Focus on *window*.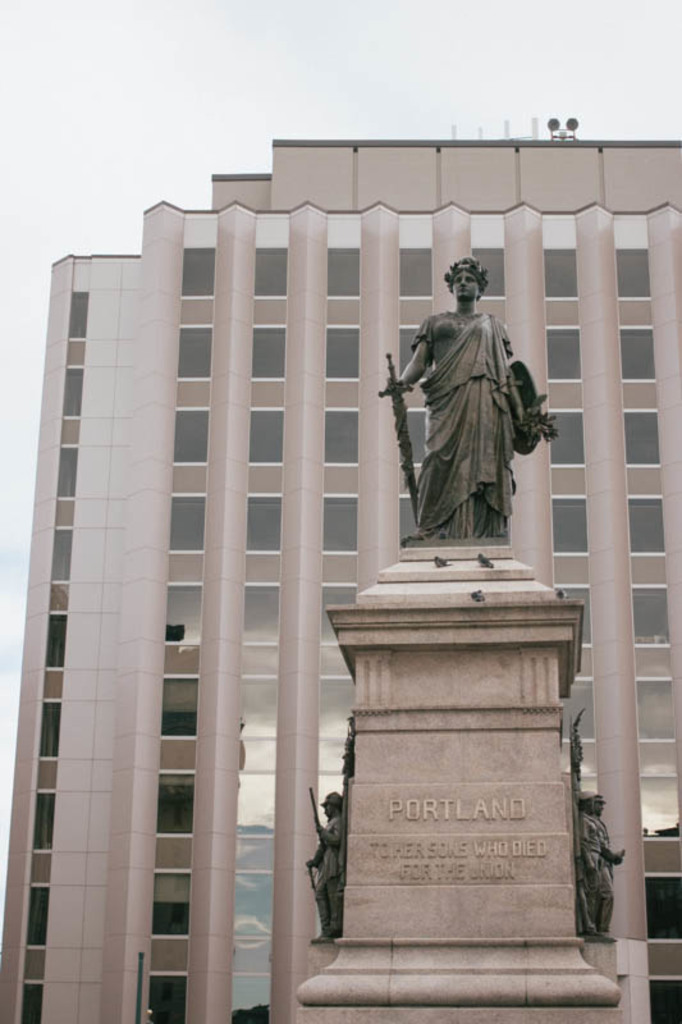
Focused at bbox(560, 741, 595, 790).
